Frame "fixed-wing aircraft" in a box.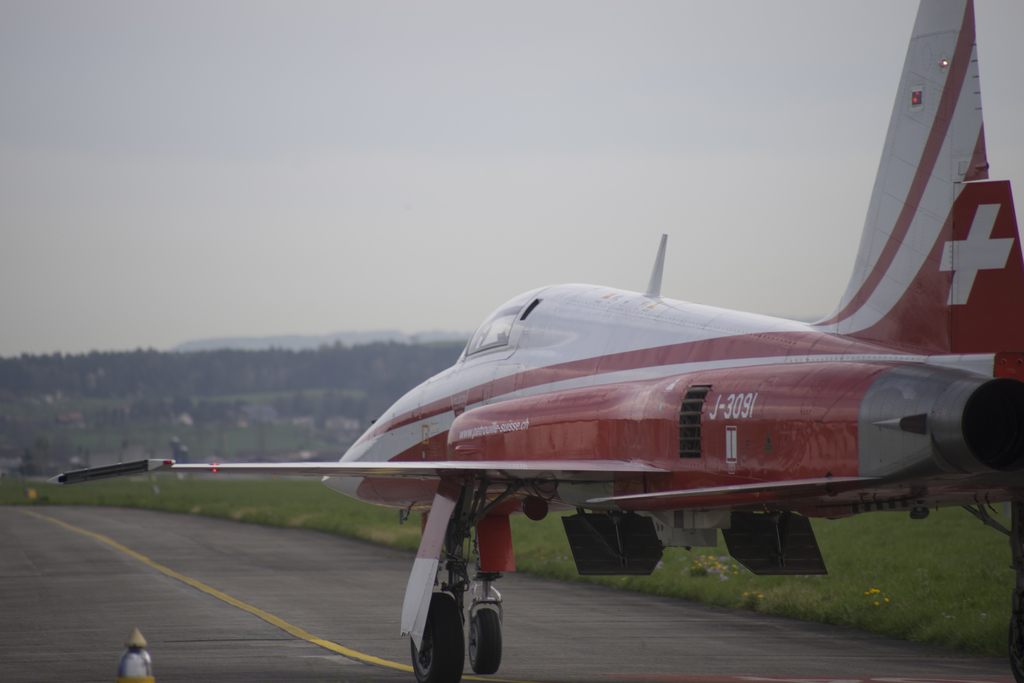
[50,0,1023,682].
